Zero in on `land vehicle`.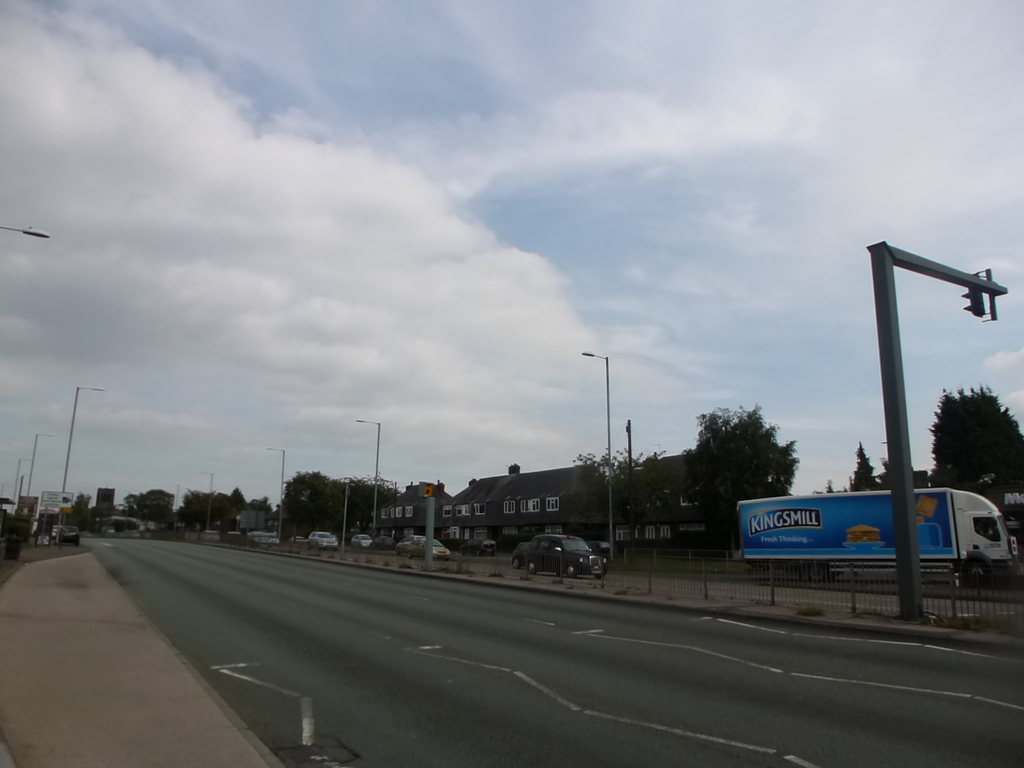
Zeroed in: region(522, 533, 609, 579).
